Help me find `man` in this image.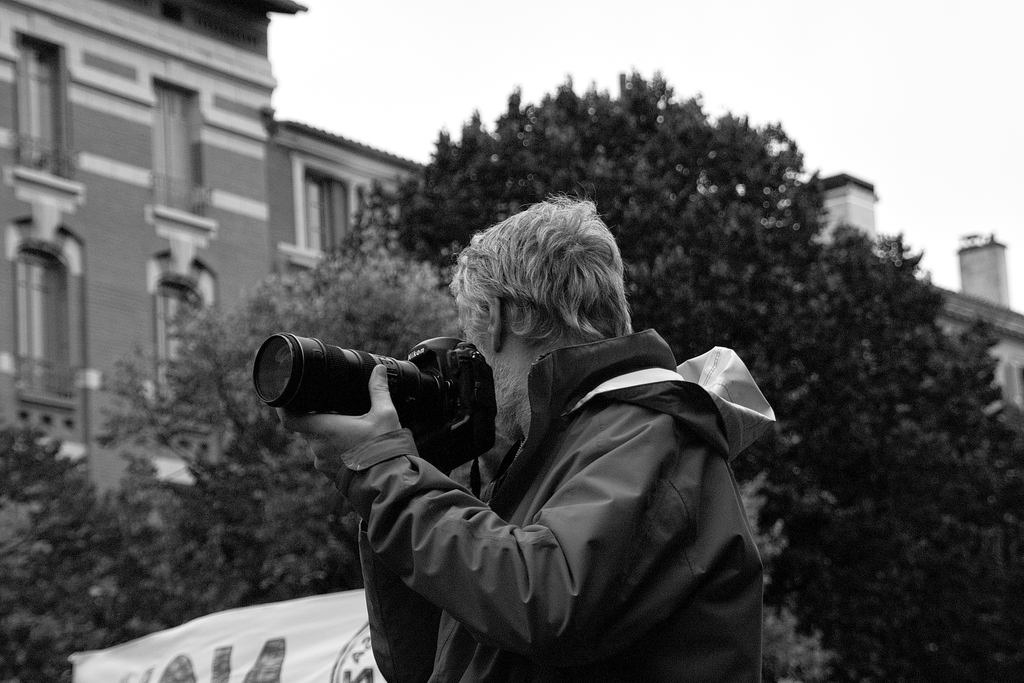
Found it: bbox=(280, 204, 806, 671).
